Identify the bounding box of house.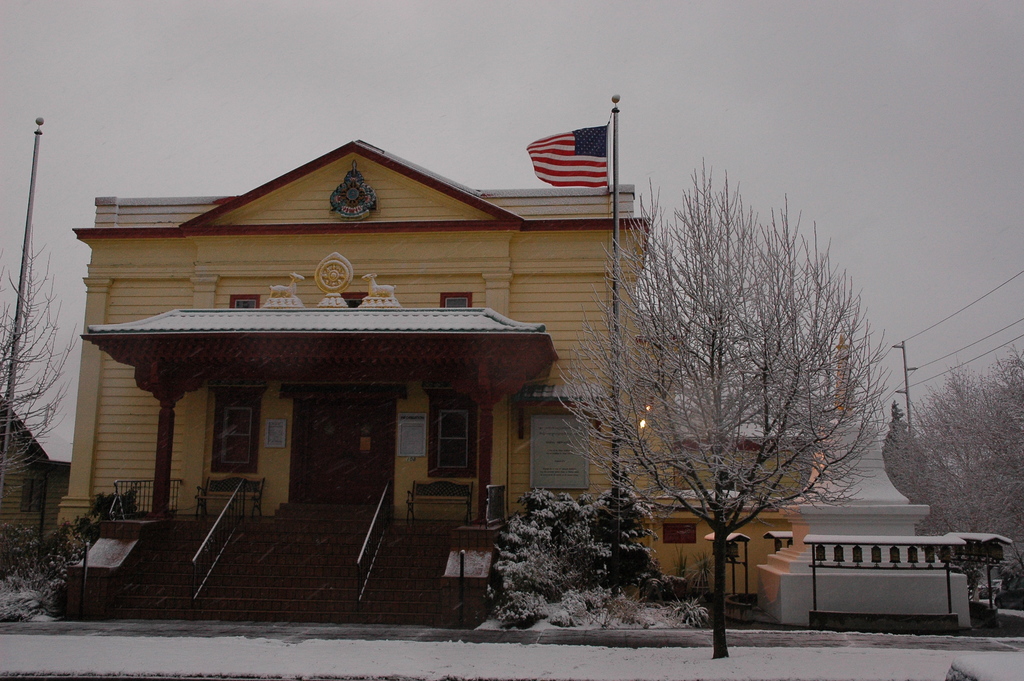
(662, 425, 829, 616).
